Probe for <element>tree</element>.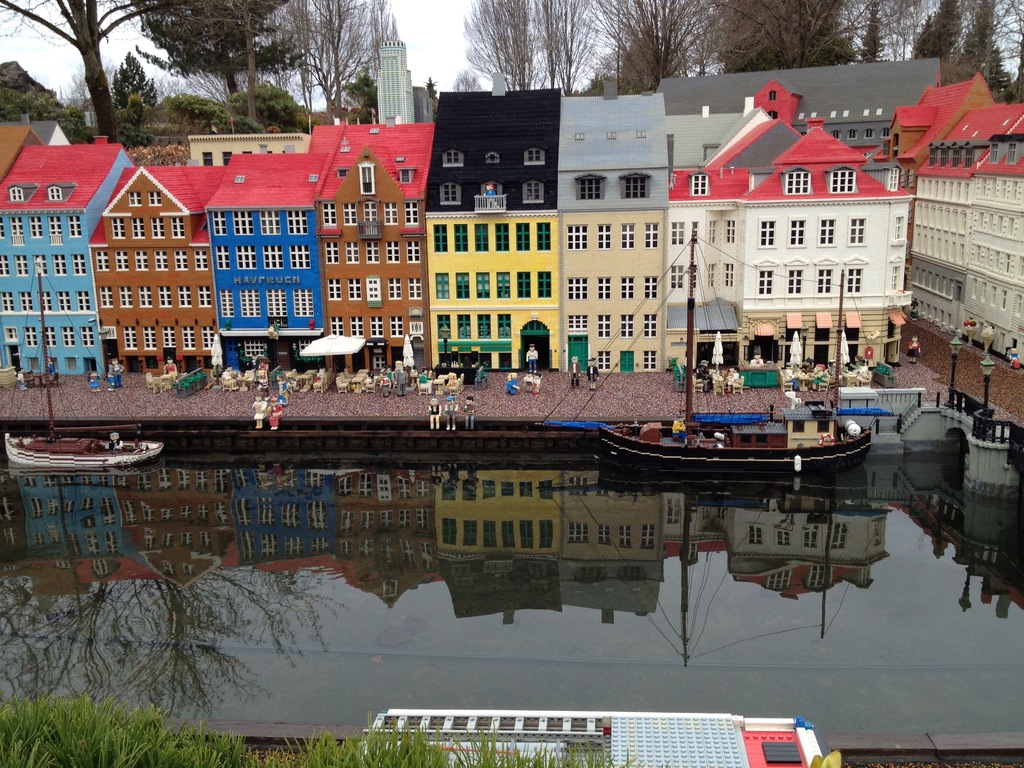
Probe result: x1=904, y1=0, x2=1023, y2=106.
